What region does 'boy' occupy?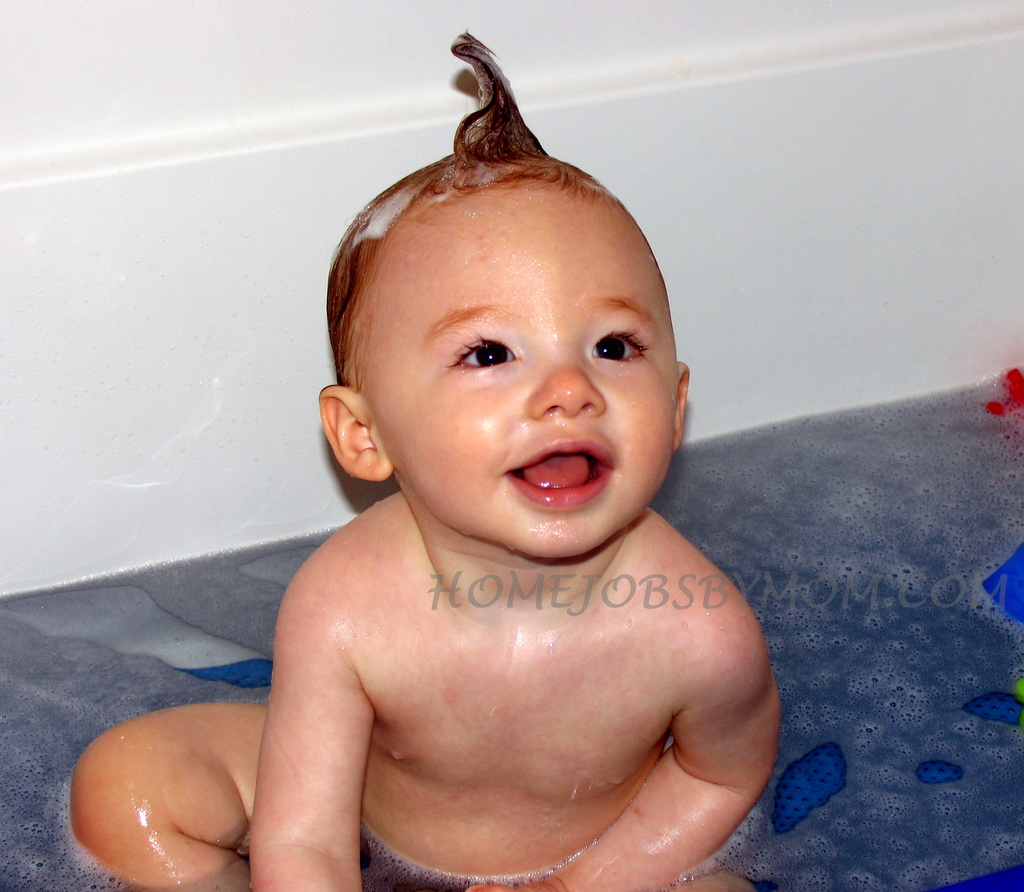
(181, 116, 785, 875).
